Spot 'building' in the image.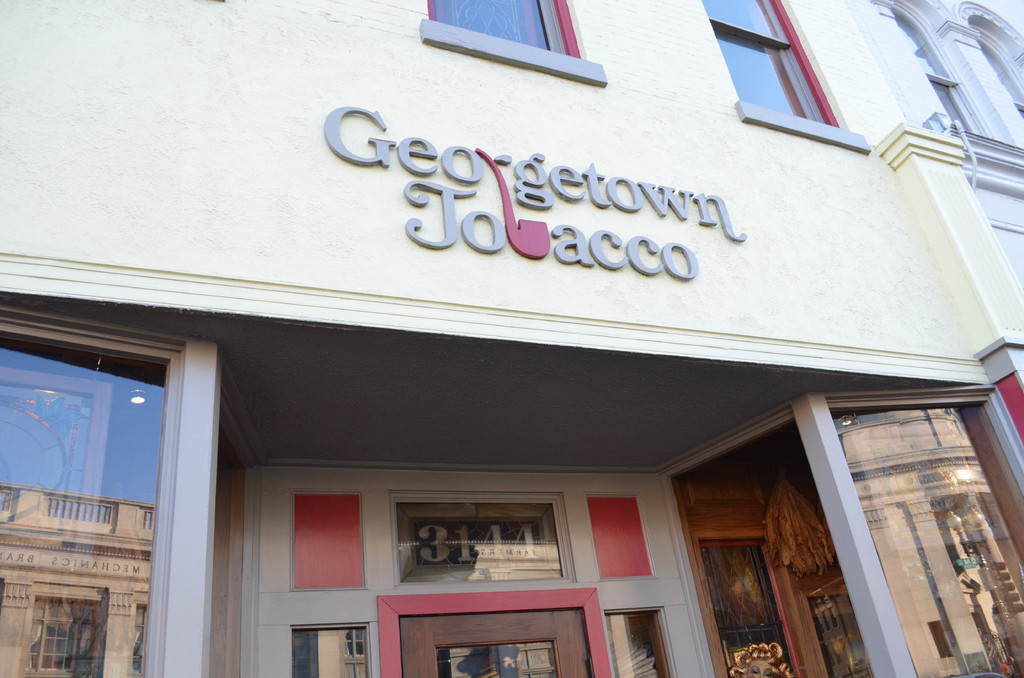
'building' found at box(0, 0, 1023, 677).
